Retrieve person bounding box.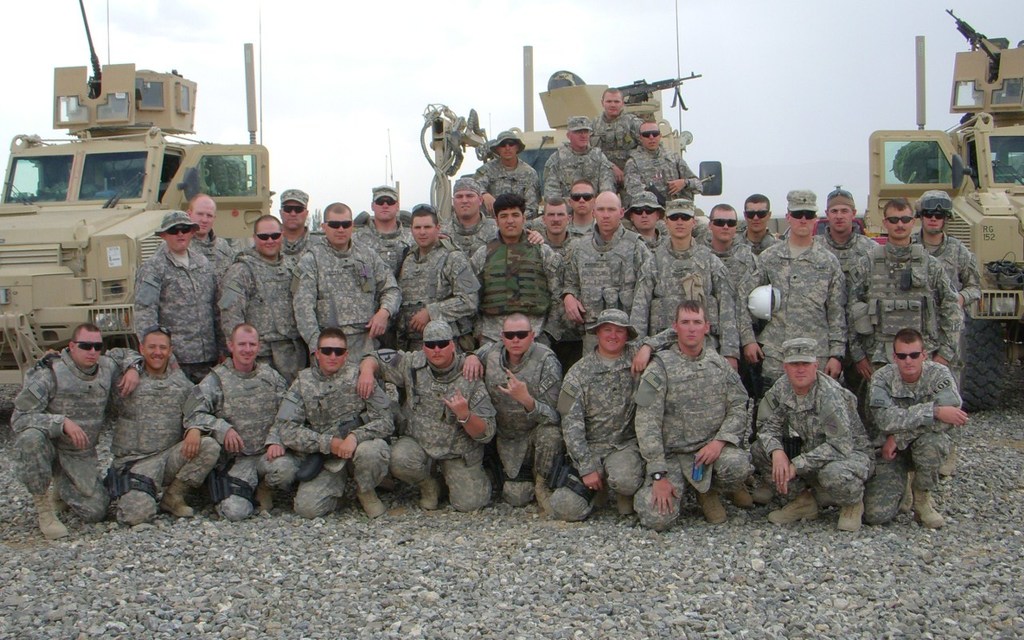
Bounding box: <box>748,192,854,370</box>.
